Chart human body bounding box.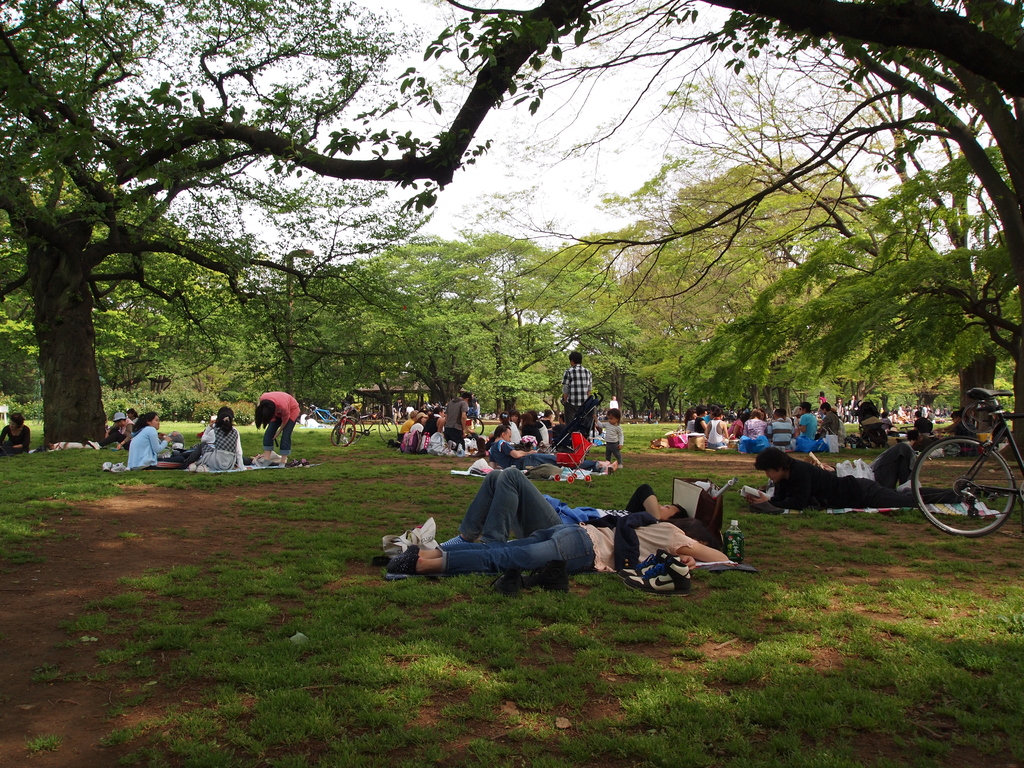
Charted: 608/397/620/413.
